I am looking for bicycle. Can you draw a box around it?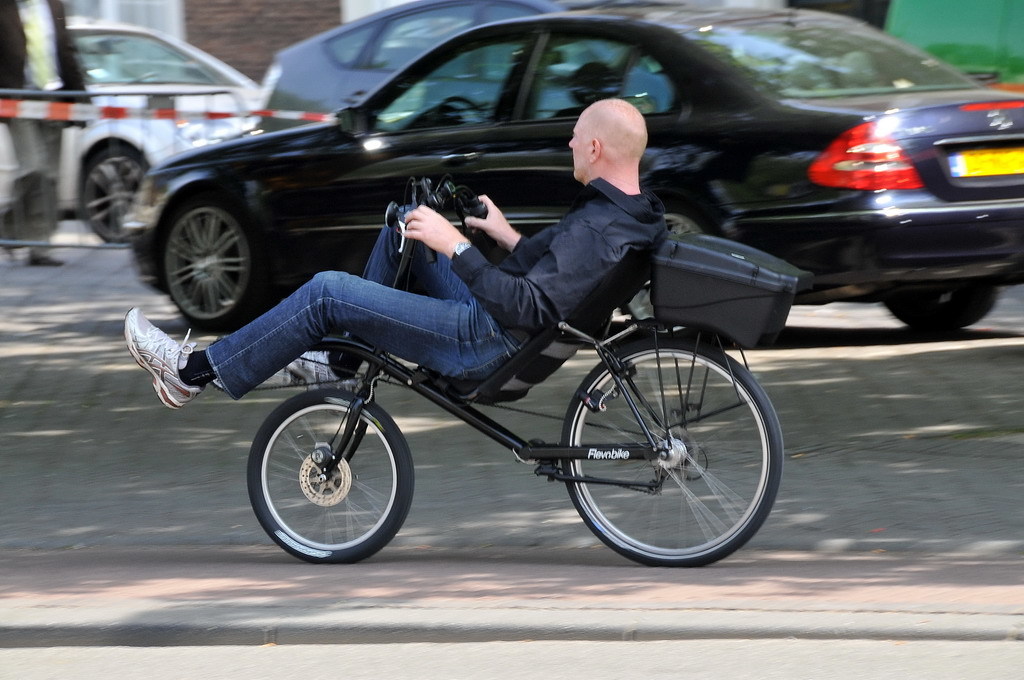
Sure, the bounding box is x1=145, y1=178, x2=813, y2=584.
